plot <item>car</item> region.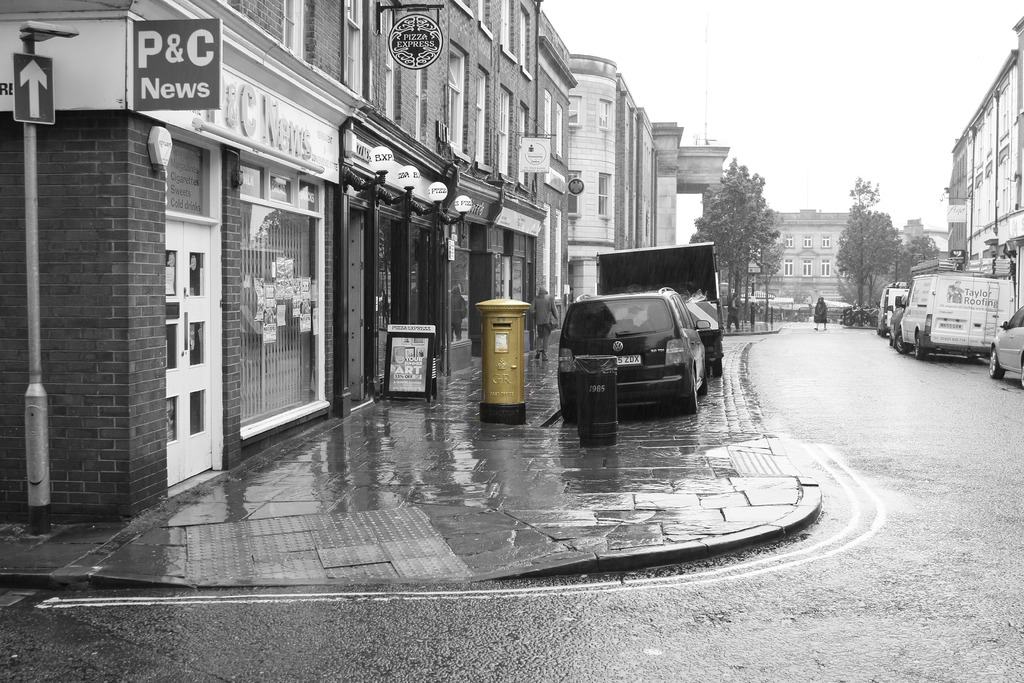
Plotted at <region>989, 304, 1023, 388</region>.
